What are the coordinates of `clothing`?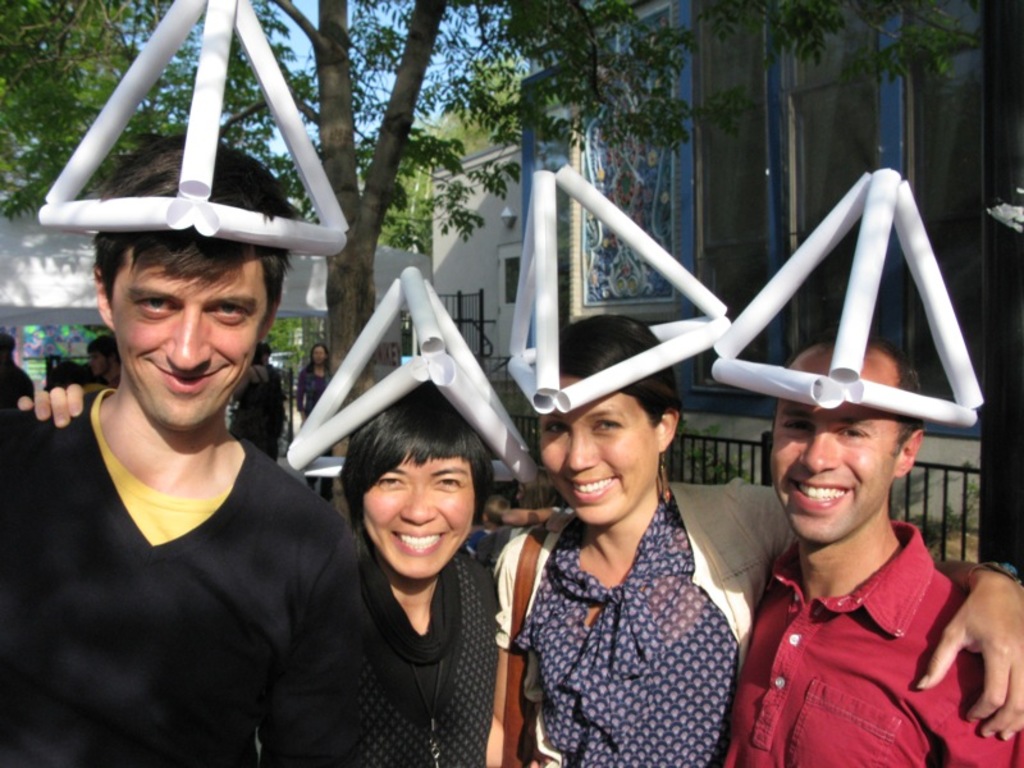
detection(227, 356, 288, 465).
